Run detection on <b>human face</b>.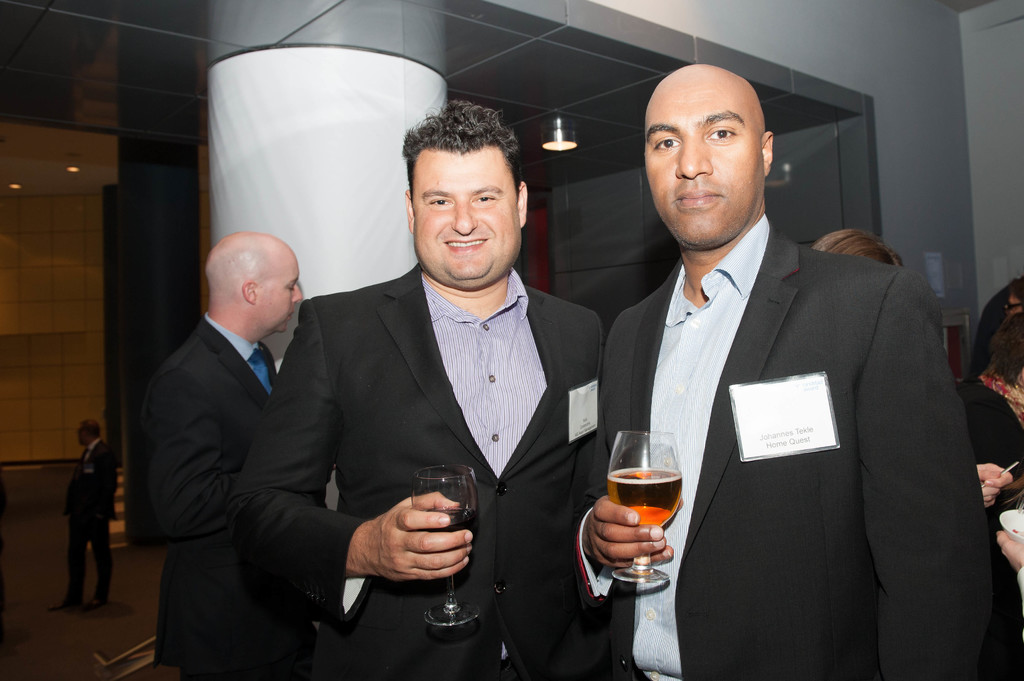
Result: [left=415, top=150, right=522, bottom=285].
